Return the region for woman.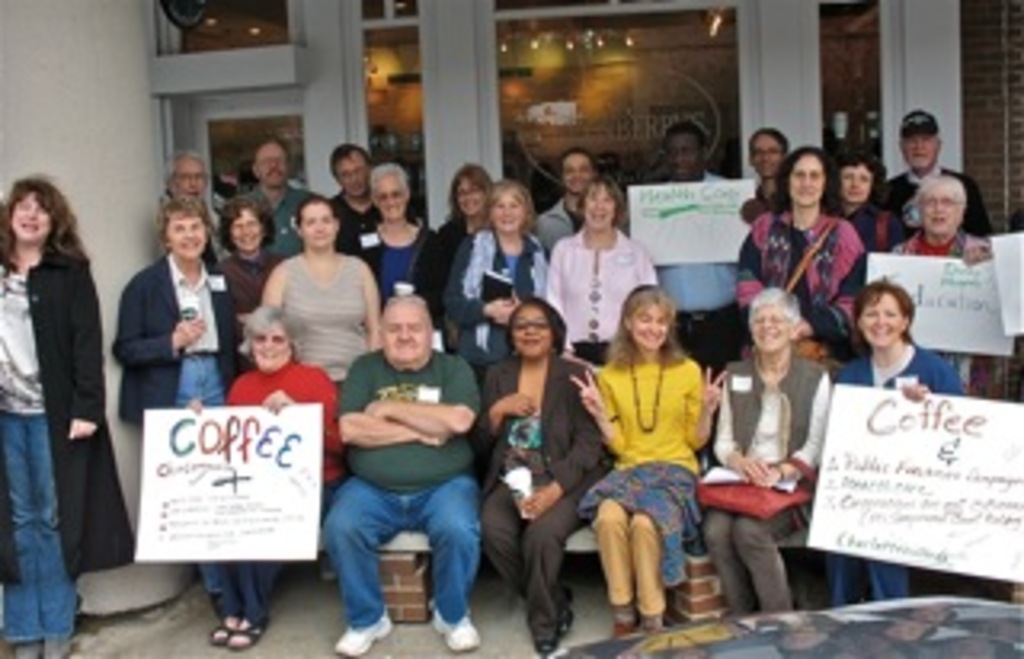
(left=262, top=195, right=381, bottom=390).
